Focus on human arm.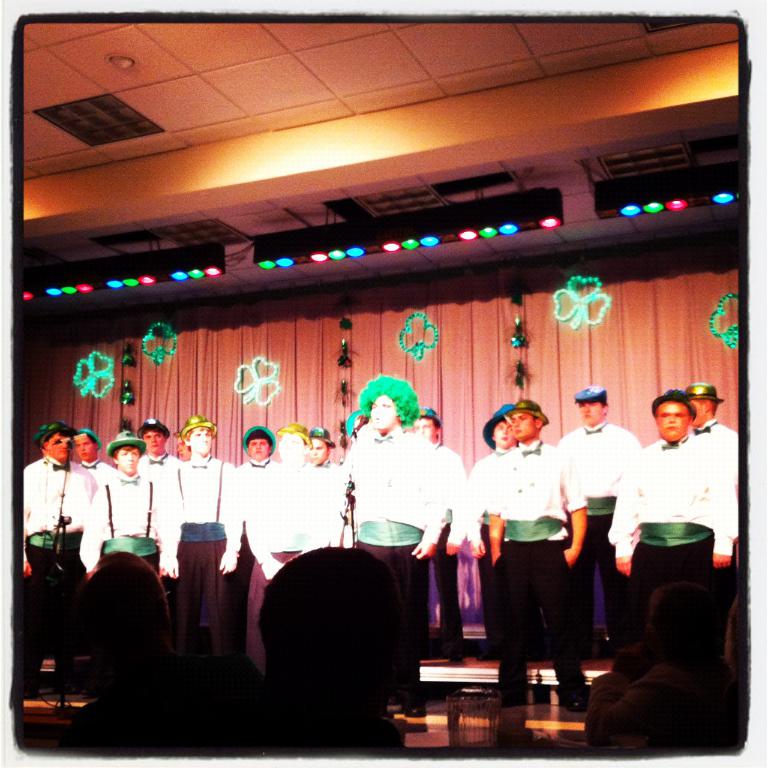
Focused at rect(169, 468, 185, 574).
